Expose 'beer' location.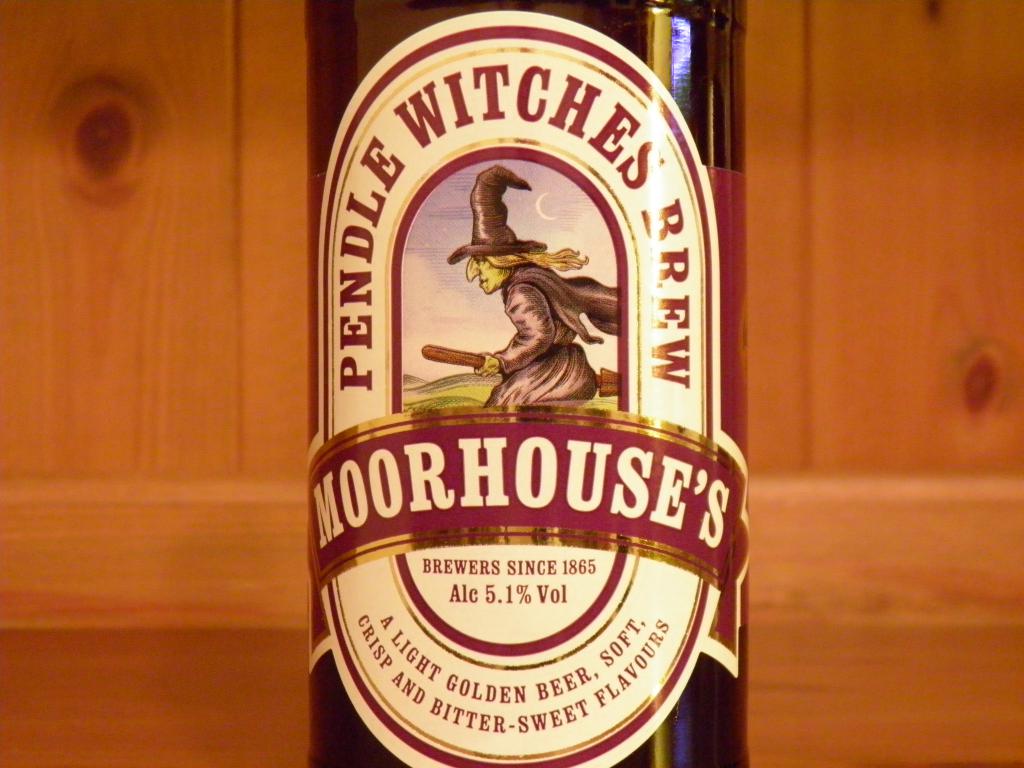
Exposed at pyautogui.locateOnScreen(296, 0, 777, 767).
